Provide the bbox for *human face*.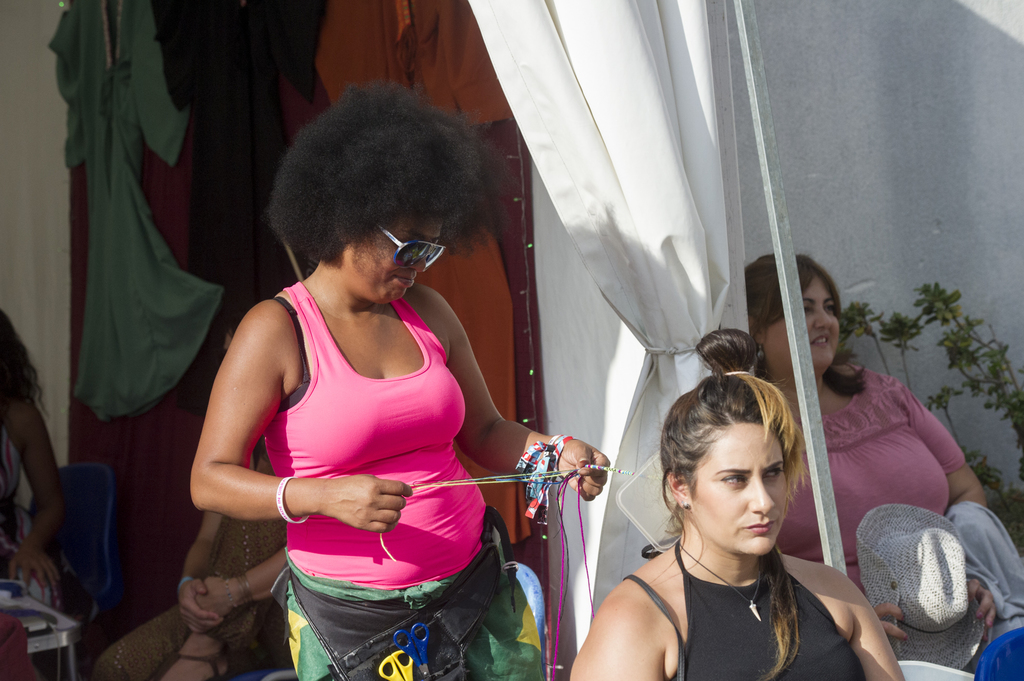
detection(762, 268, 844, 373).
